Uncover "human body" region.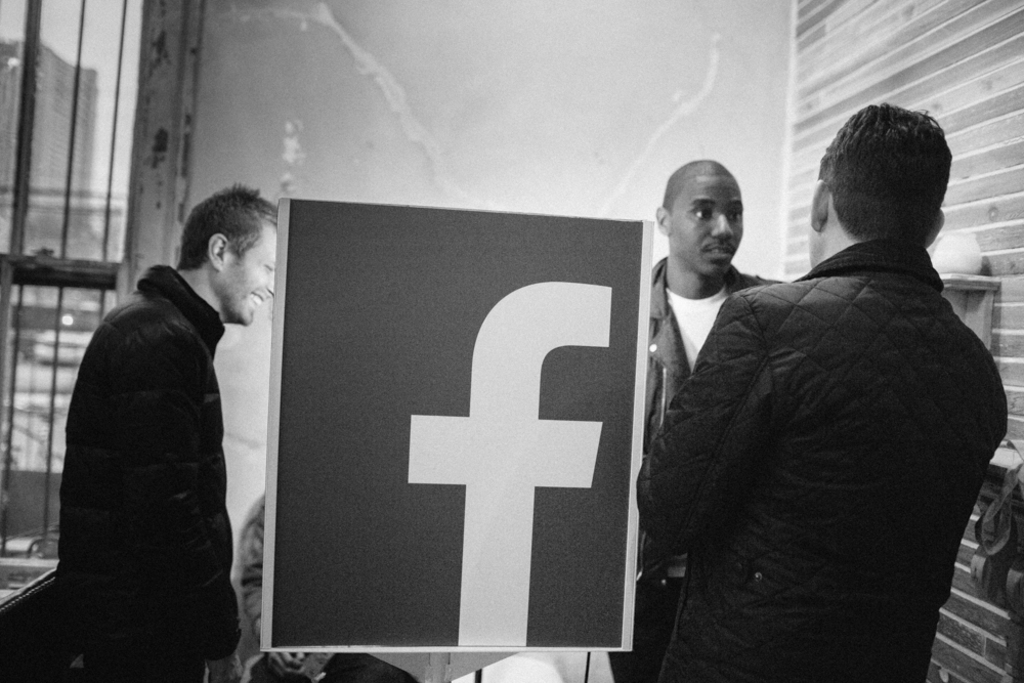
Uncovered: [628, 98, 1014, 682].
